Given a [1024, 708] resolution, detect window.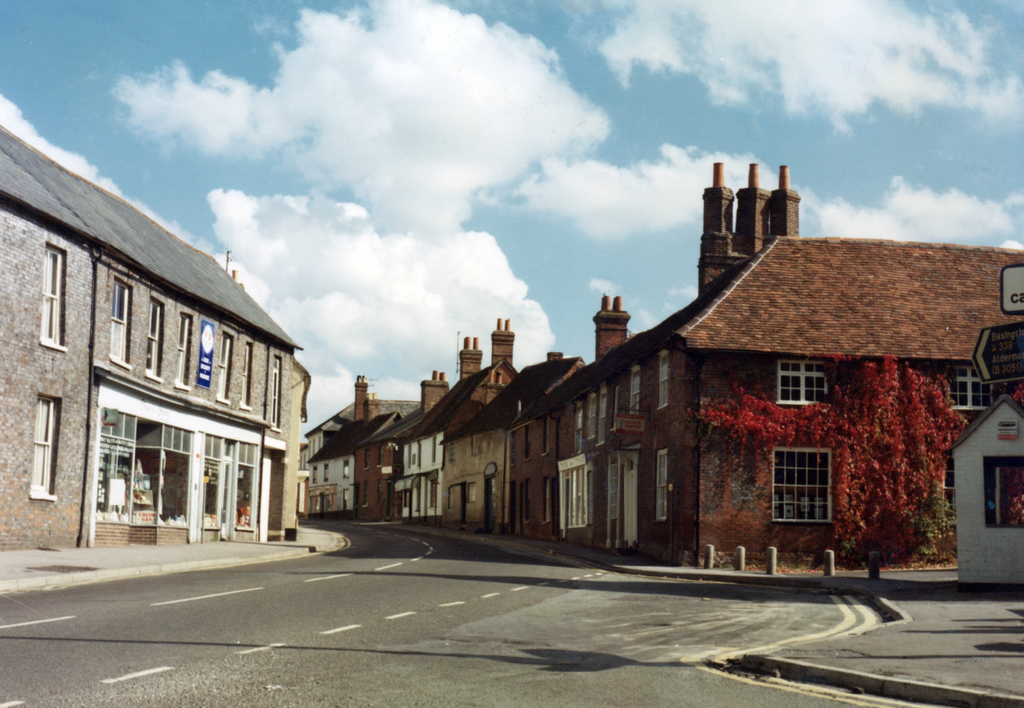
<region>468, 482, 477, 500</region>.
